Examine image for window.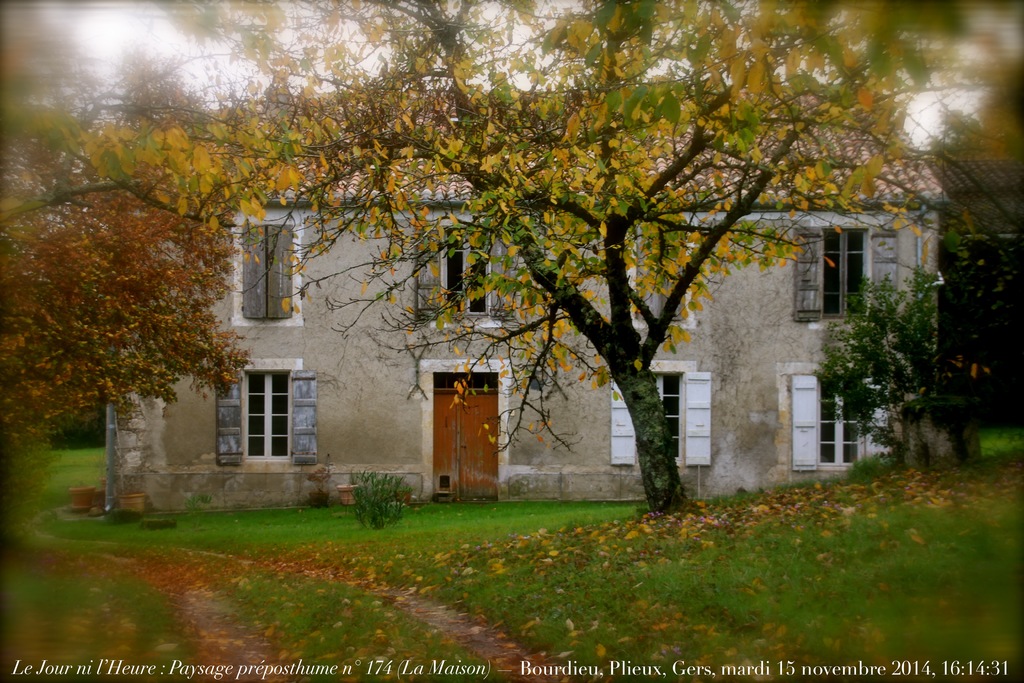
Examination result: bbox=[821, 226, 871, 323].
